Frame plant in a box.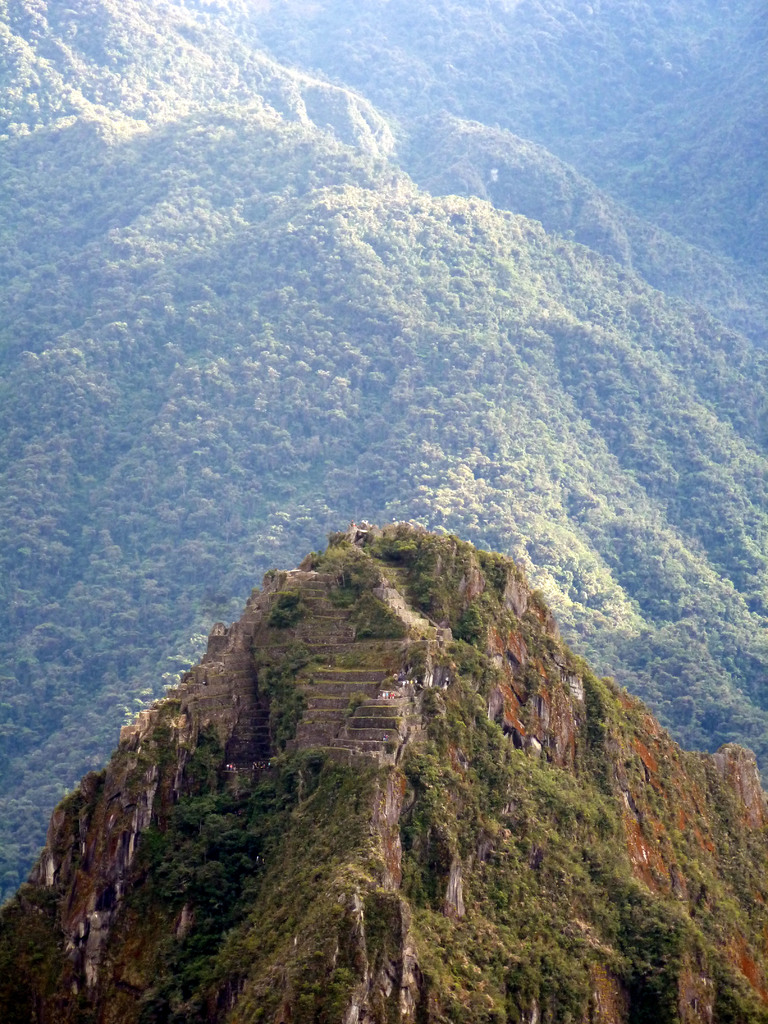
crop(368, 527, 433, 568).
